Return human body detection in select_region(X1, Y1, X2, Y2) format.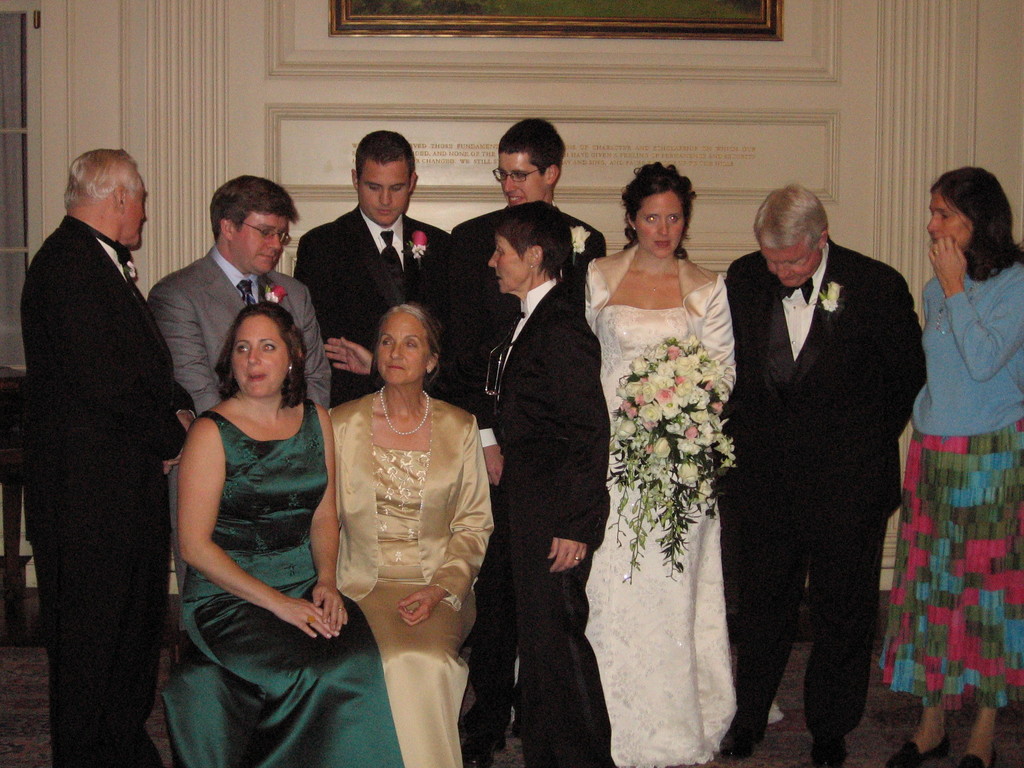
select_region(586, 240, 743, 764).
